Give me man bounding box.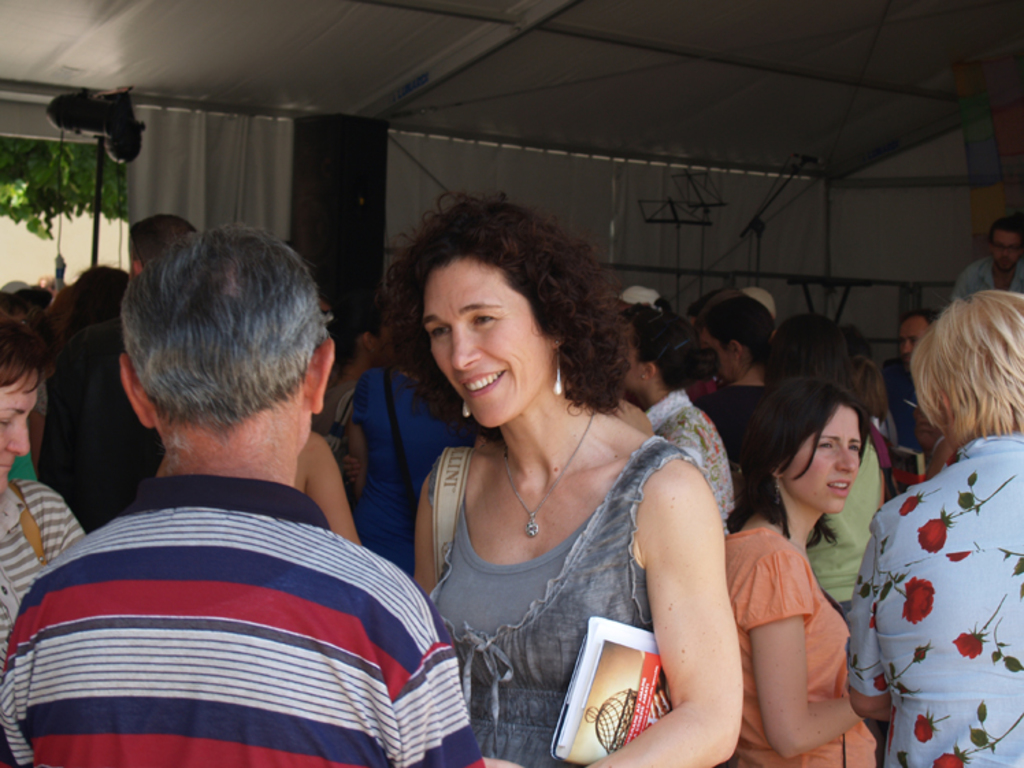
bbox(880, 307, 942, 446).
